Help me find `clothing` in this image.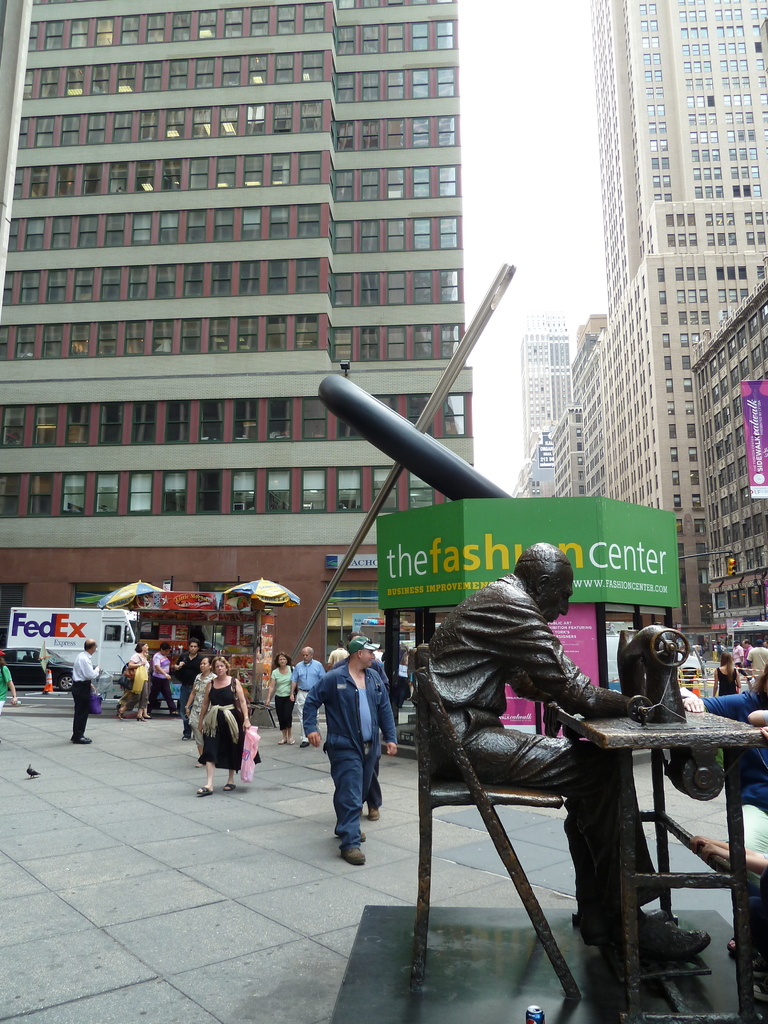
Found it: [x1=150, y1=653, x2=177, y2=713].
